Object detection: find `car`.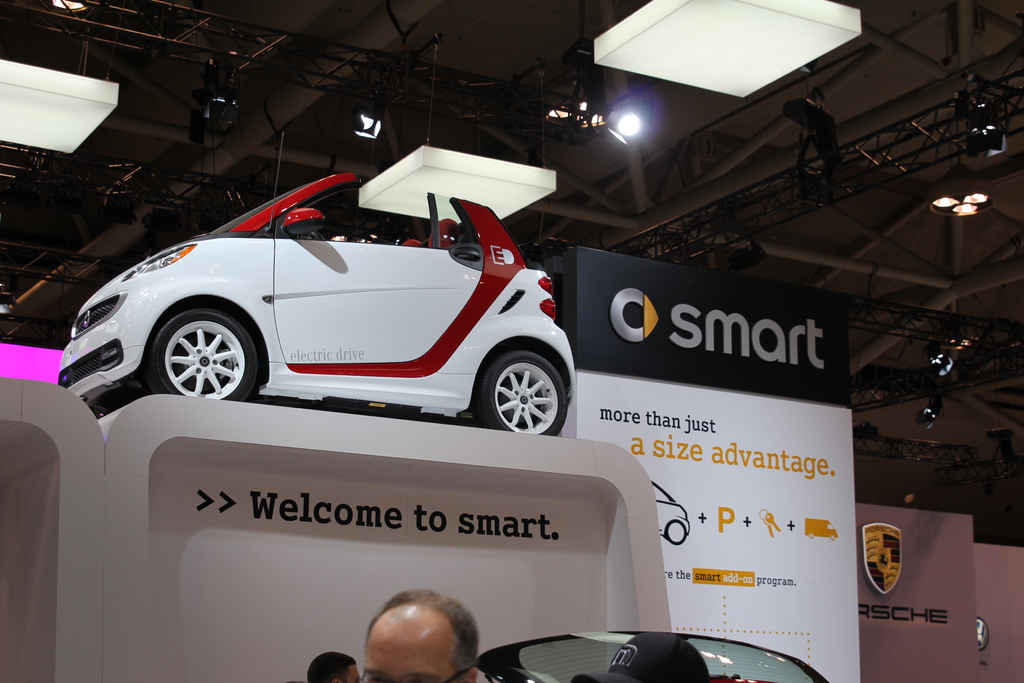
locate(72, 165, 555, 427).
